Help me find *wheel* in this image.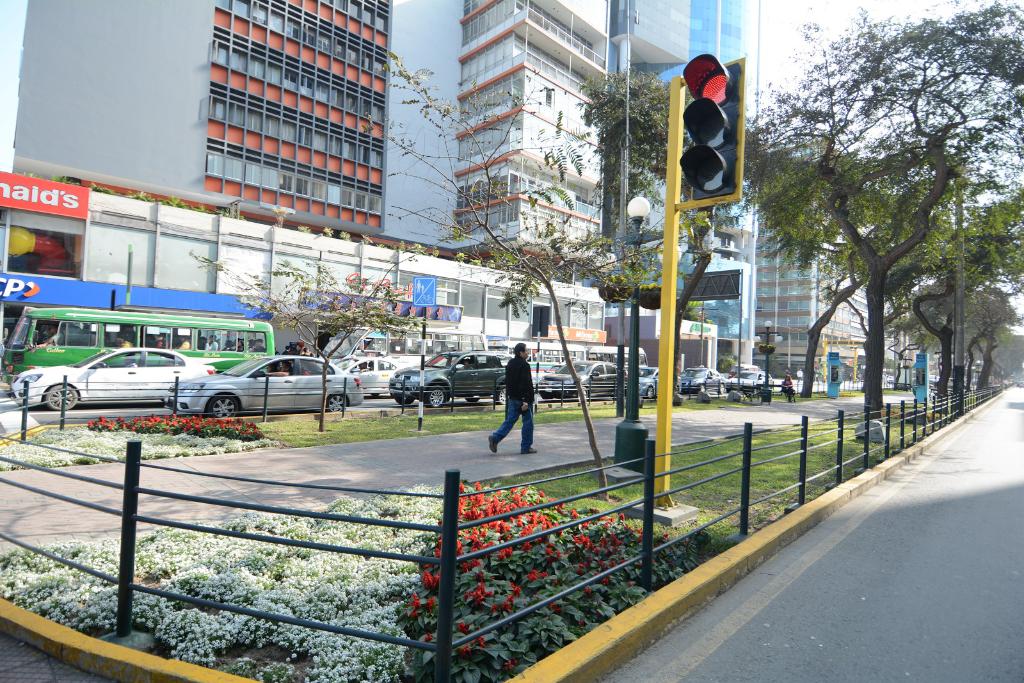
Found it: box=[646, 389, 652, 396].
